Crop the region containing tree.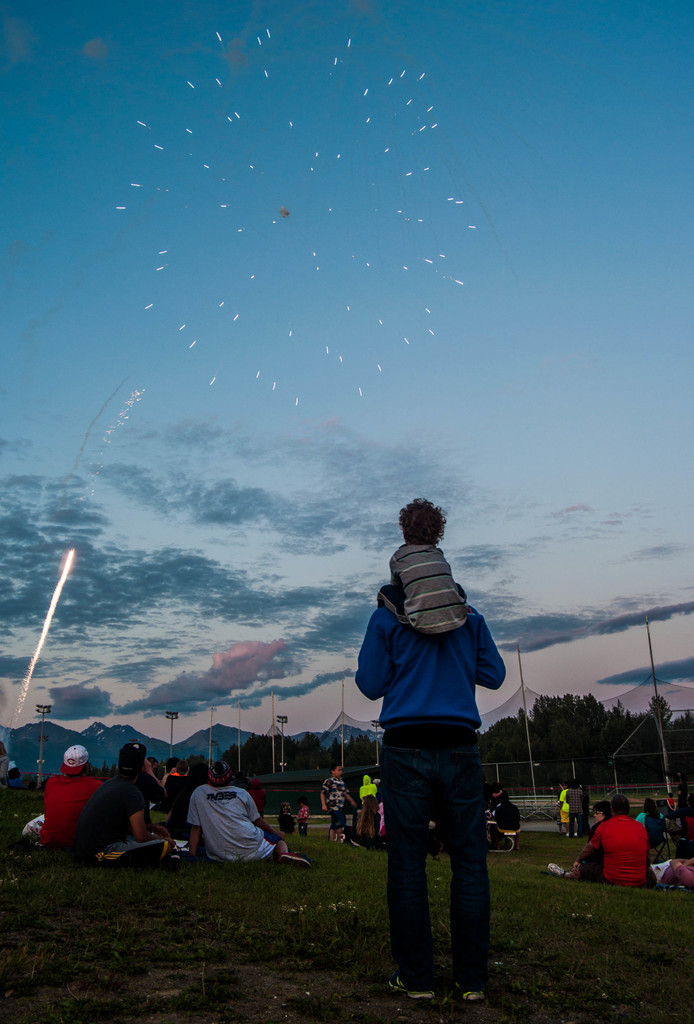
Crop region: [569,682,603,757].
